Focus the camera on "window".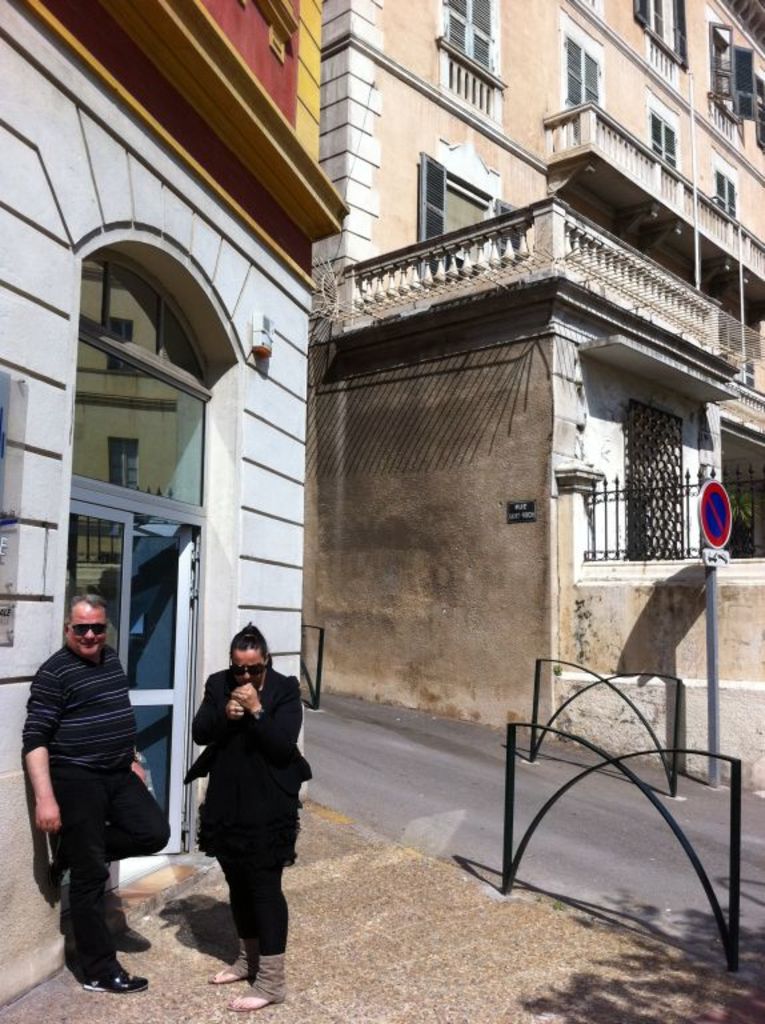
Focus region: bbox(642, 93, 678, 176).
